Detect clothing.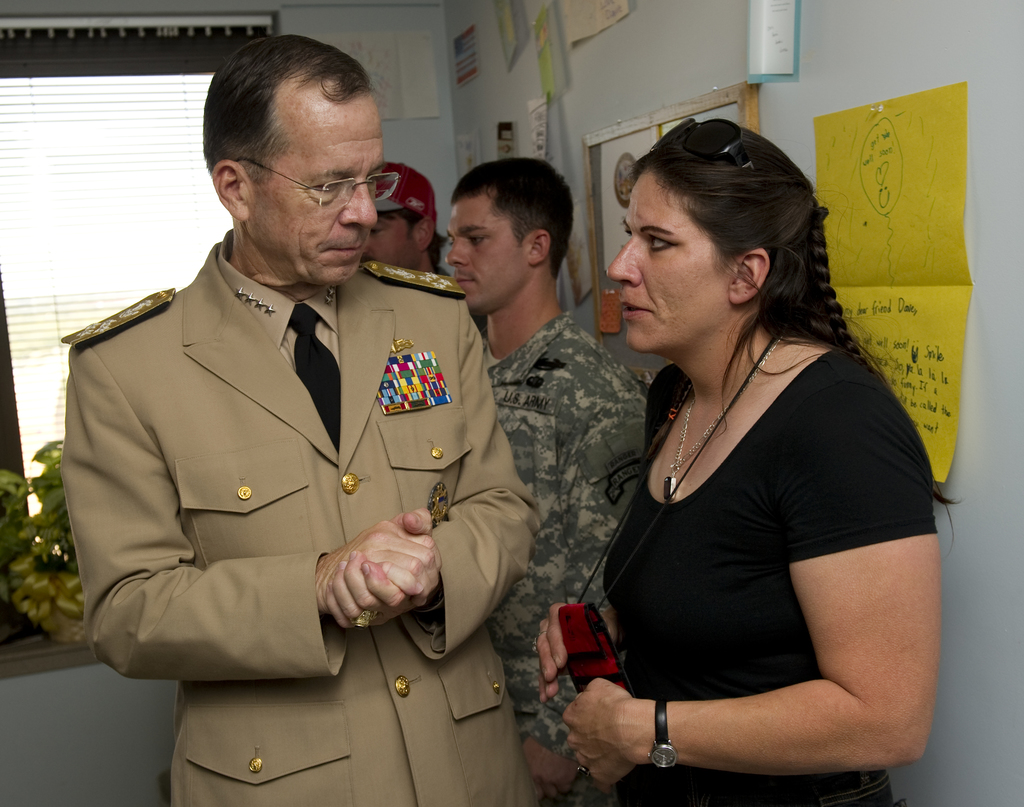
Detected at [51,250,542,806].
